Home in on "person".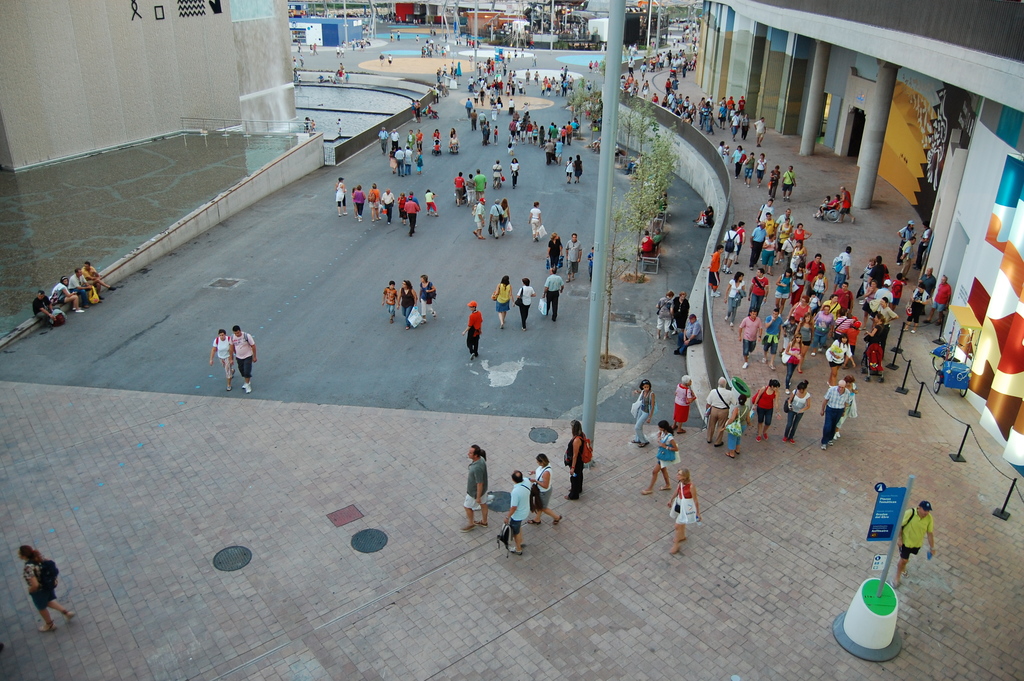
Homed in at select_region(506, 51, 512, 63).
